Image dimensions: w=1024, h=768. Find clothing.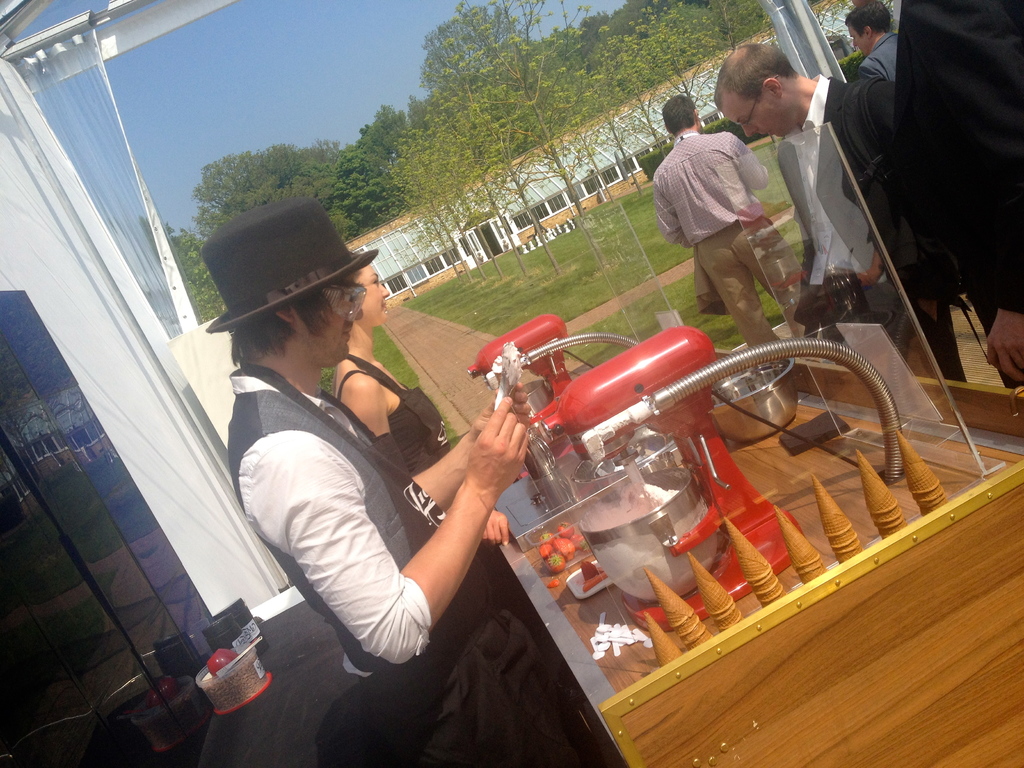
858,36,893,89.
